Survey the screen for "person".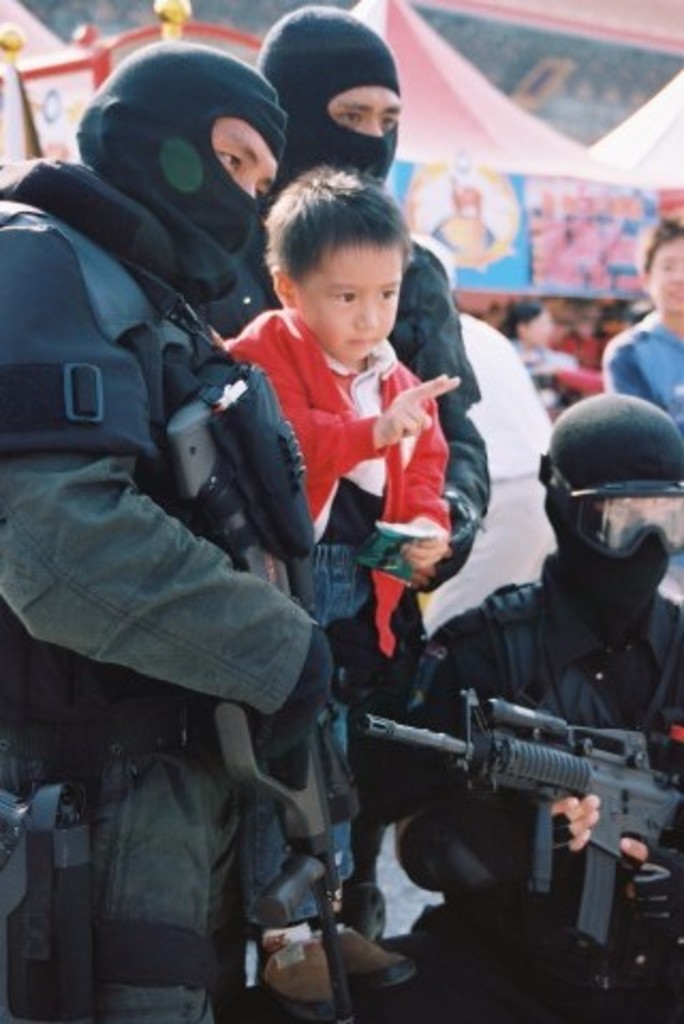
Survey found: <region>0, 51, 331, 1022</region>.
